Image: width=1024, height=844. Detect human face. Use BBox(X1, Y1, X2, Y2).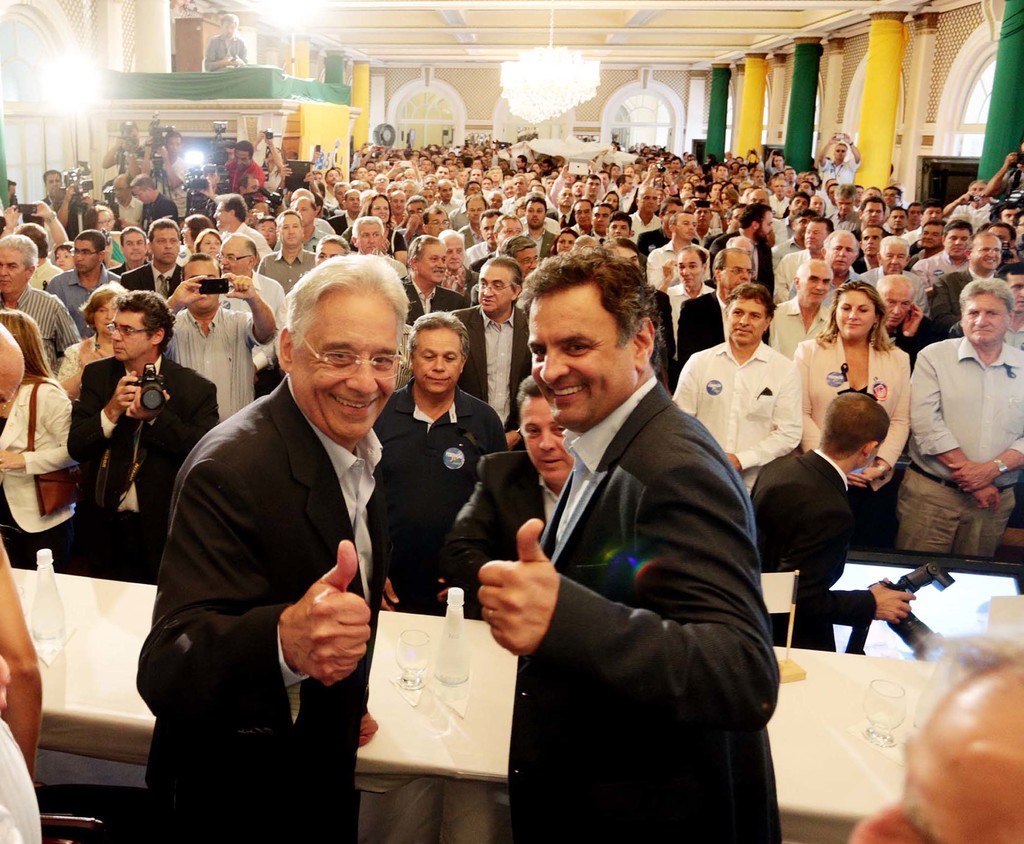
BBox(221, 243, 247, 275).
